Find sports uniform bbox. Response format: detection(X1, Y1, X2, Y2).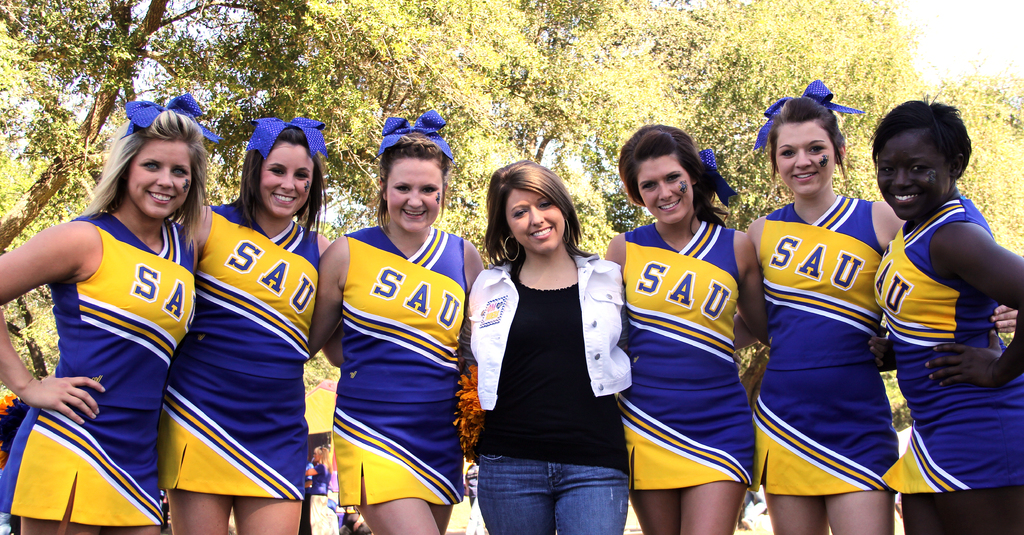
detection(153, 196, 334, 503).
